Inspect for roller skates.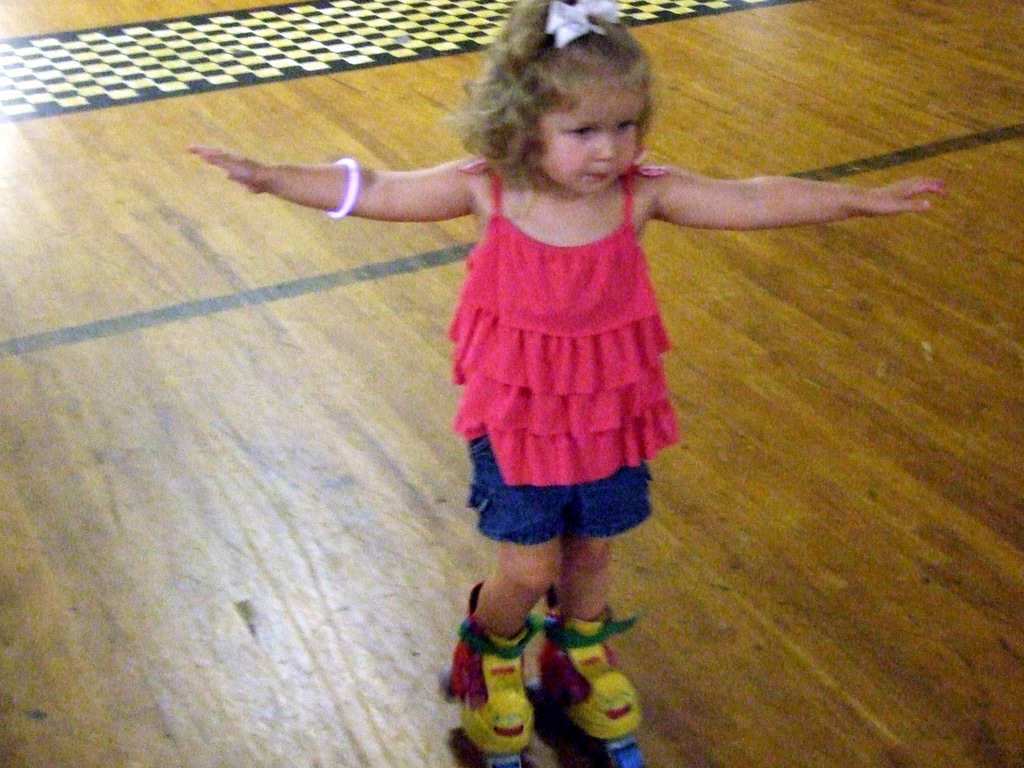
Inspection: 529,604,639,767.
